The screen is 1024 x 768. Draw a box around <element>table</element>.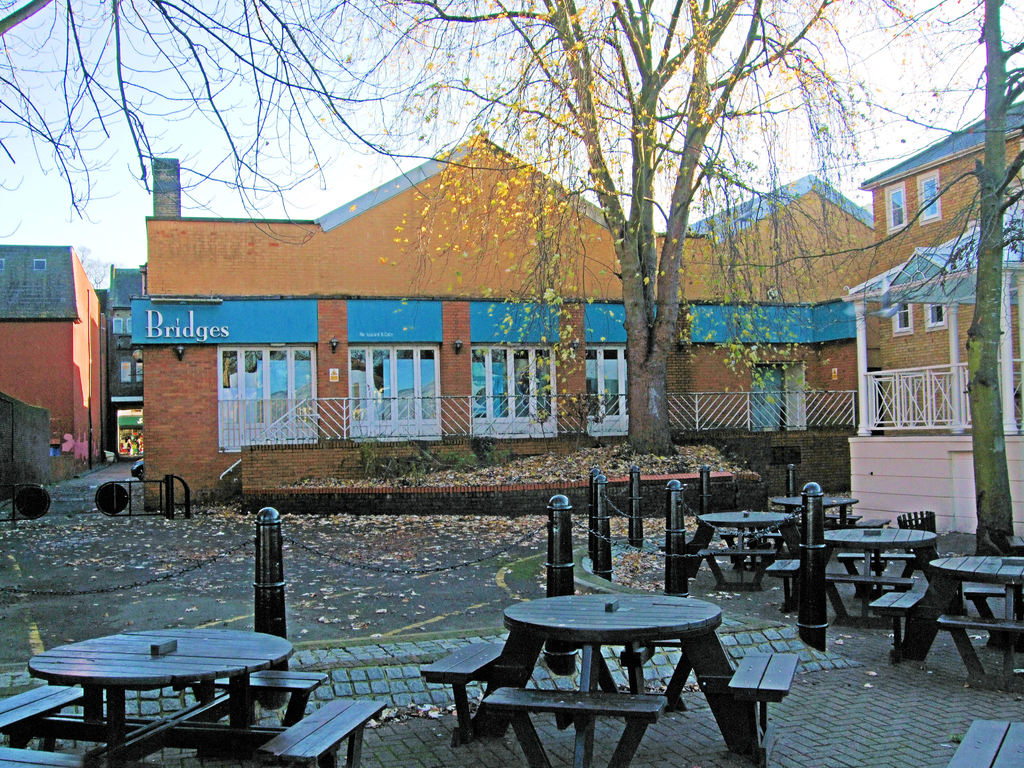
<box>861,548,1023,696</box>.
